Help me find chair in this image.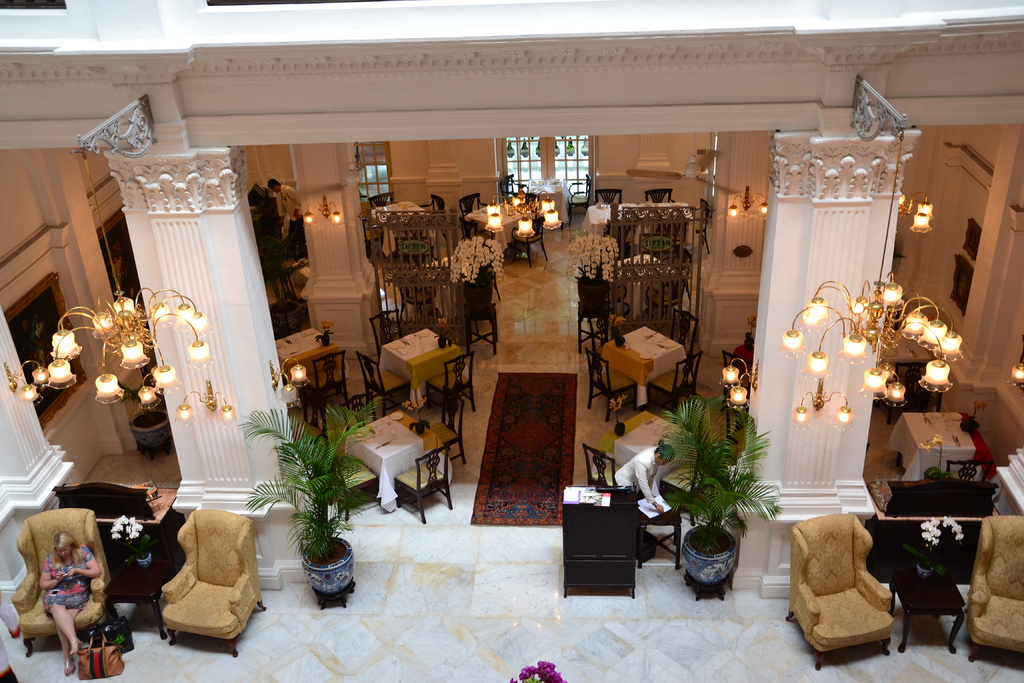
Found it: {"left": 670, "top": 306, "right": 696, "bottom": 356}.
